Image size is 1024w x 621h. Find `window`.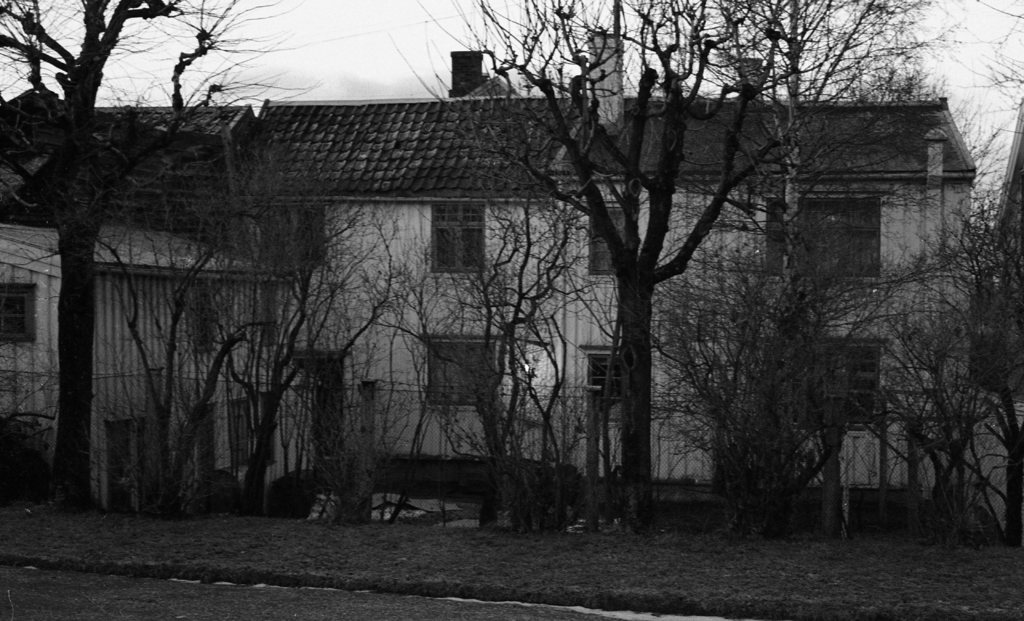
761,175,881,288.
